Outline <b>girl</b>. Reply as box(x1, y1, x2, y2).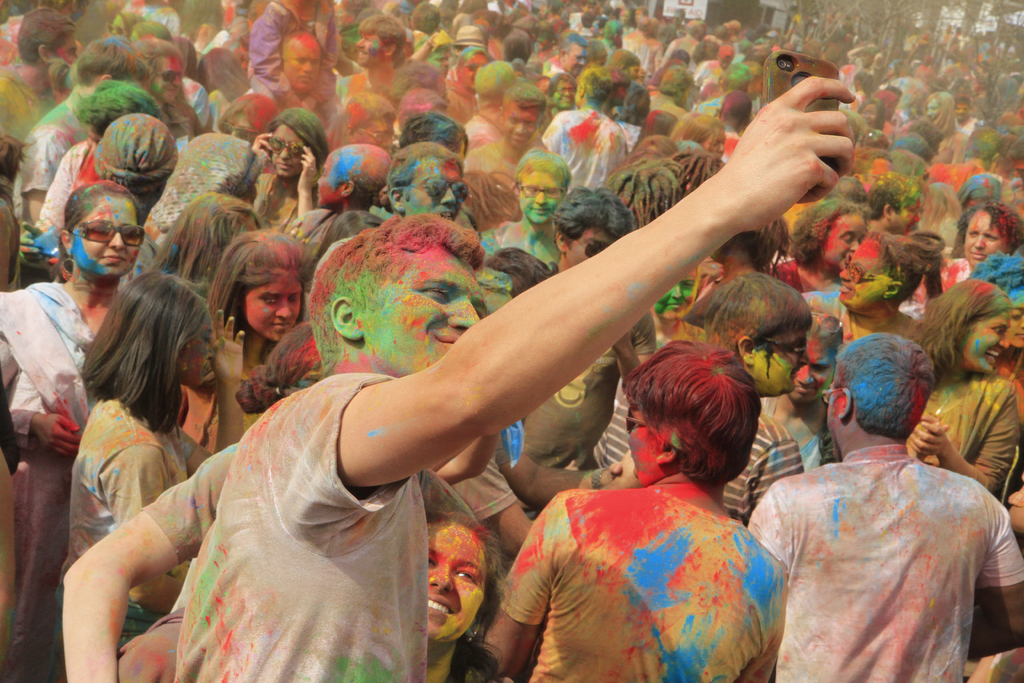
box(795, 220, 948, 340).
